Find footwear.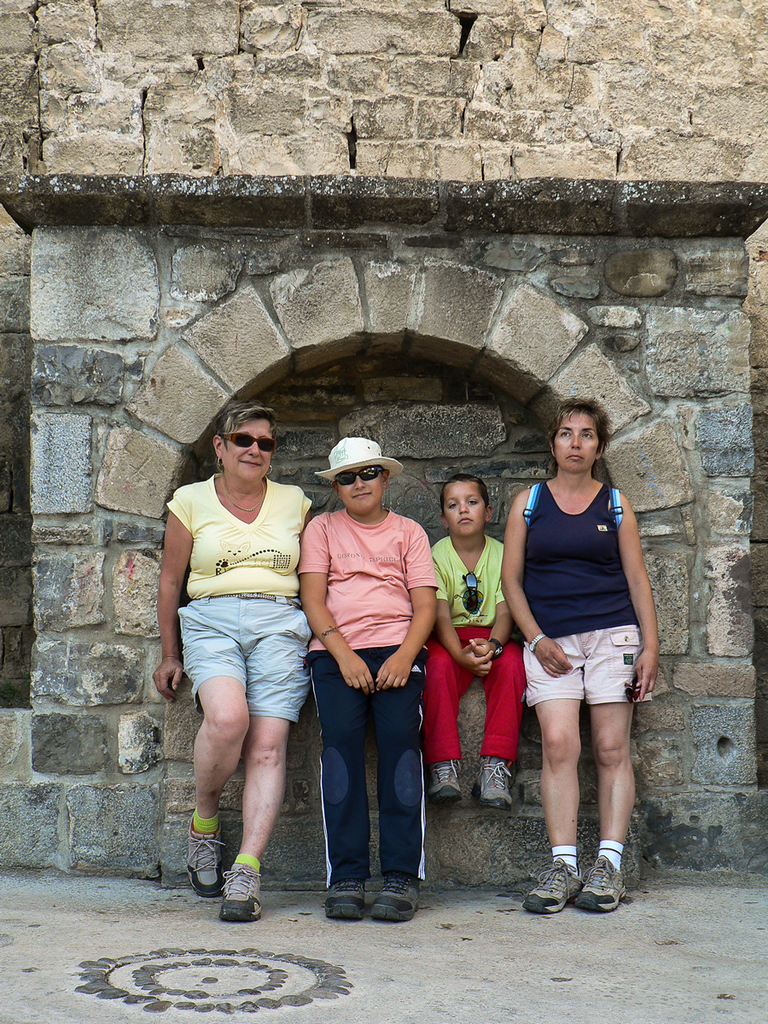
bbox(518, 862, 581, 911).
